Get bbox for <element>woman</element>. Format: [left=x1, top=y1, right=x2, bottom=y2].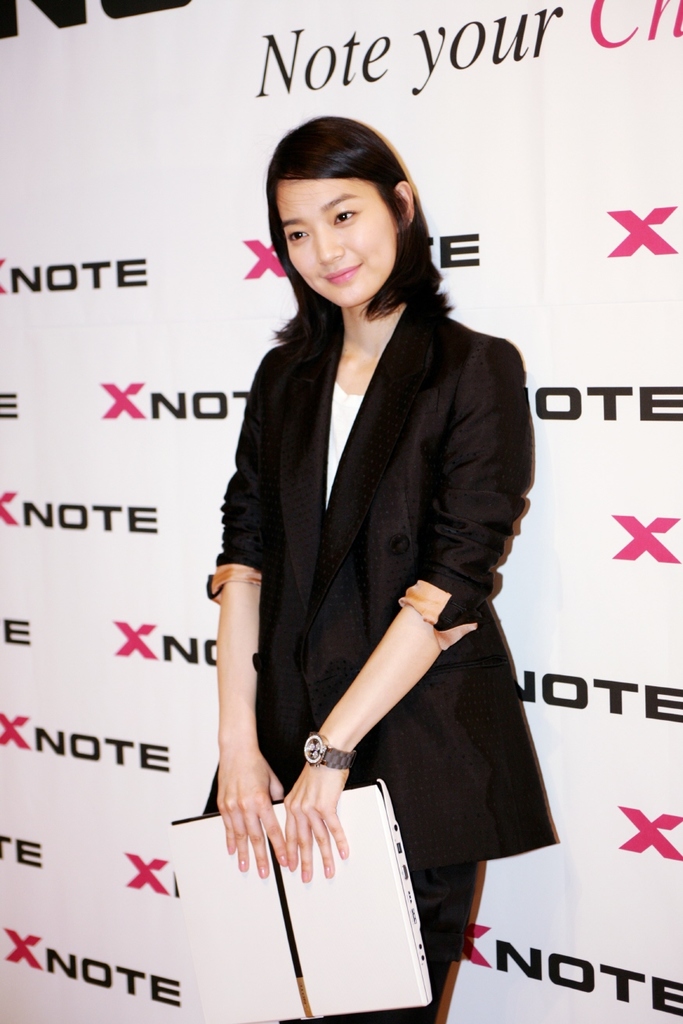
[left=201, top=116, right=556, bottom=1023].
